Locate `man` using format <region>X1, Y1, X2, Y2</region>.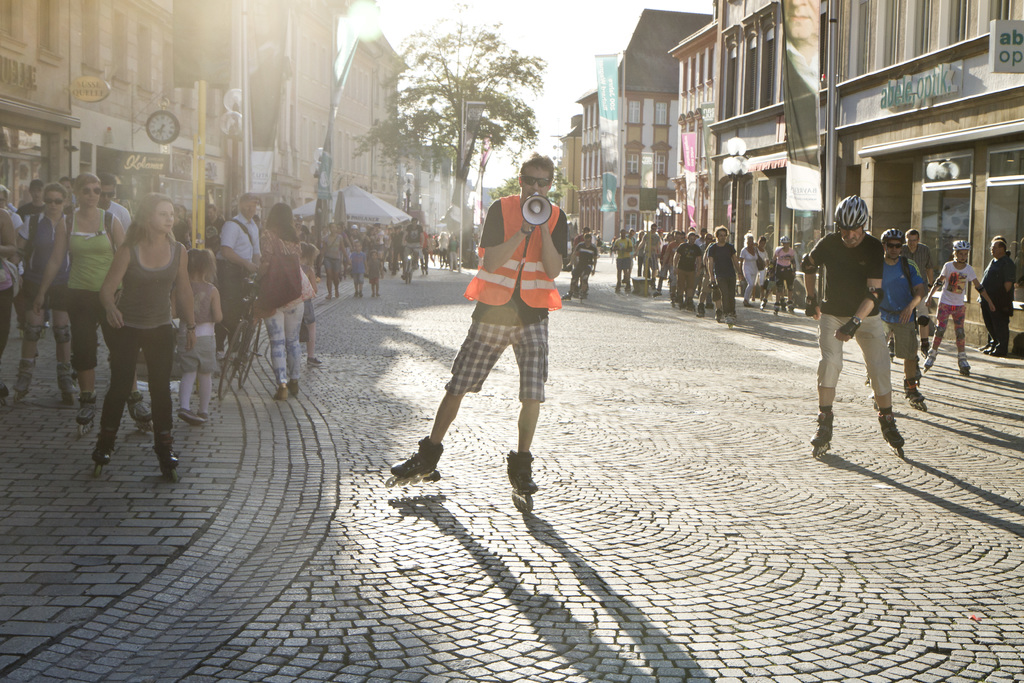
<region>403, 215, 428, 277</region>.
